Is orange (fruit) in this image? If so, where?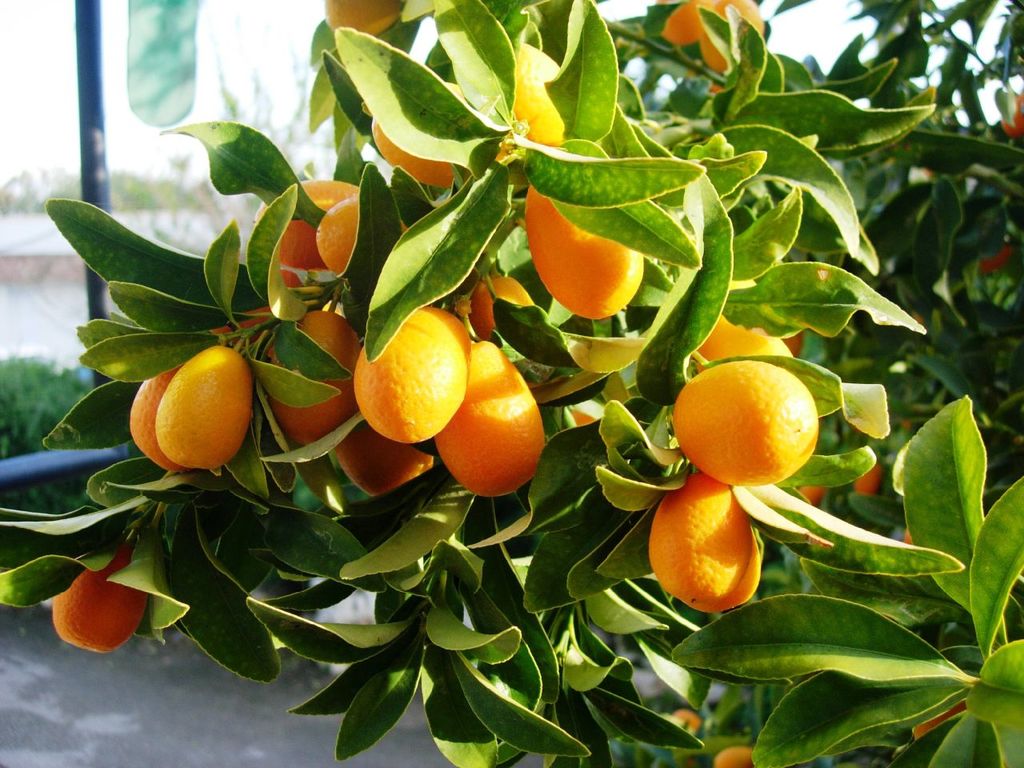
Yes, at (135,348,252,480).
